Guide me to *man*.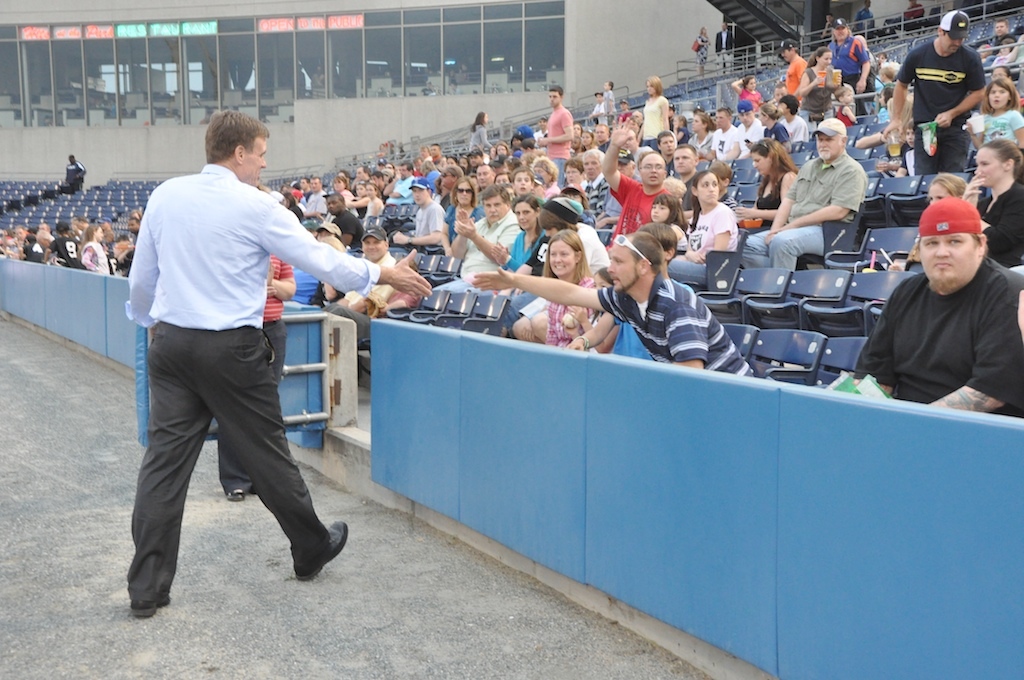
Guidance: 621, 128, 652, 181.
